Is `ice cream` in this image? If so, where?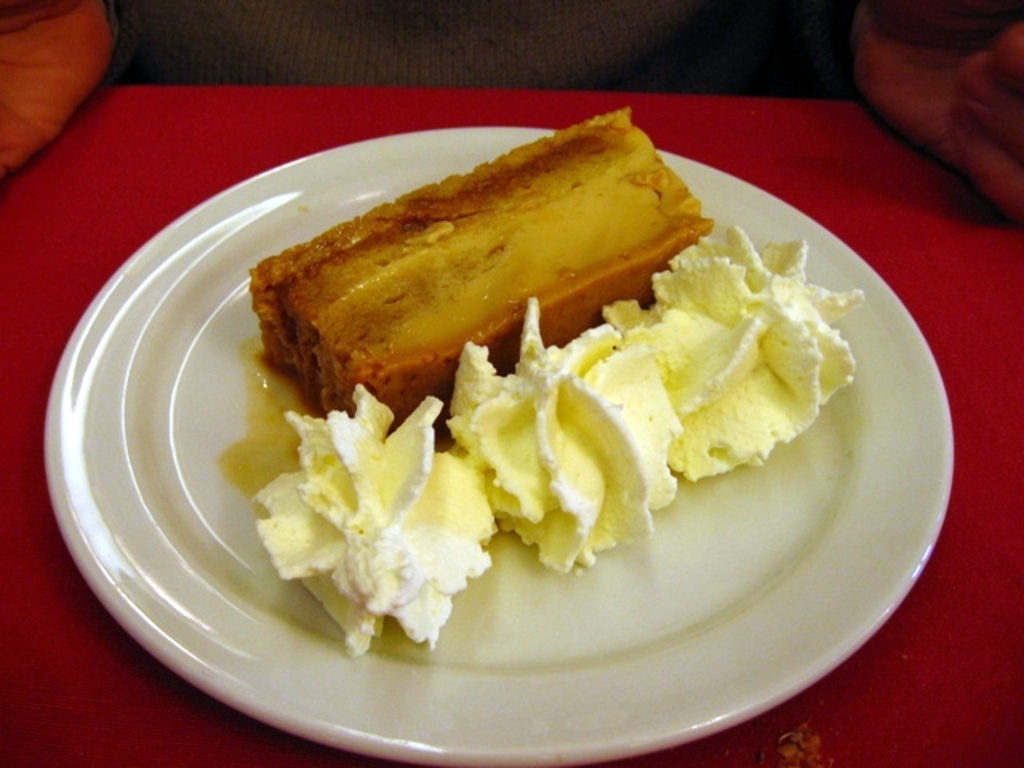
Yes, at box(184, 99, 885, 666).
